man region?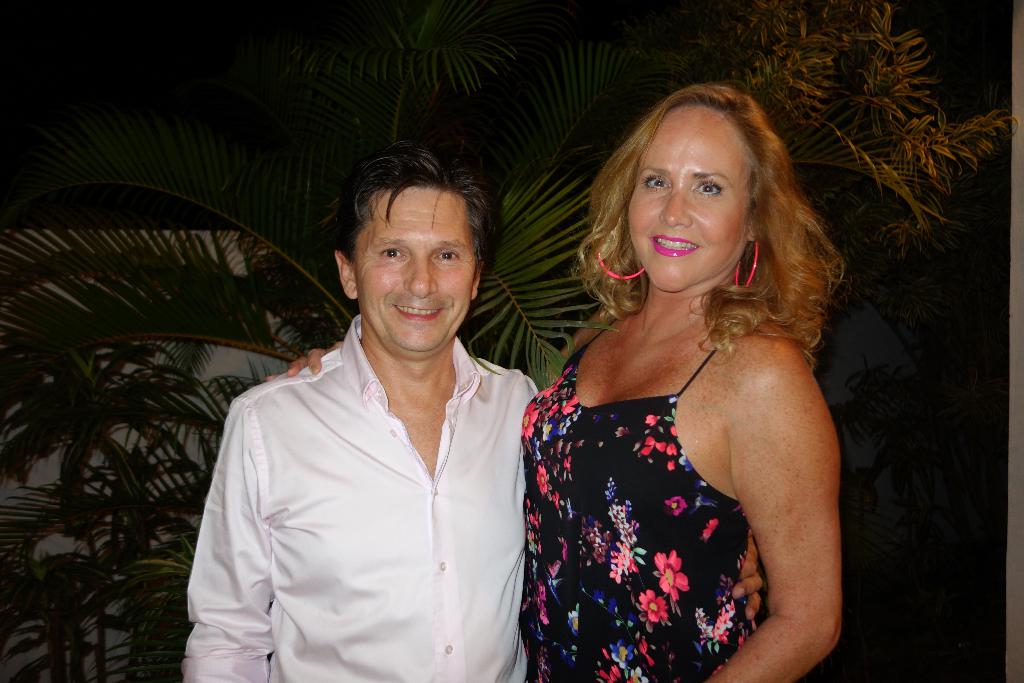
[x1=193, y1=131, x2=564, y2=671]
